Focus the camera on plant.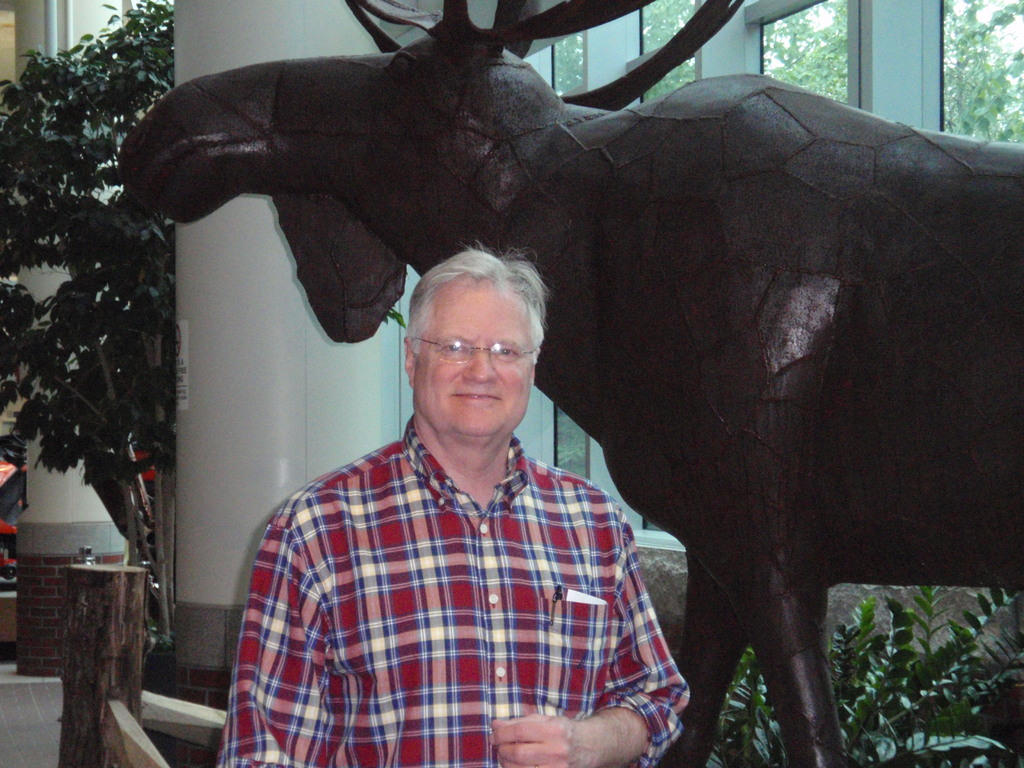
Focus region: 0 0 175 651.
